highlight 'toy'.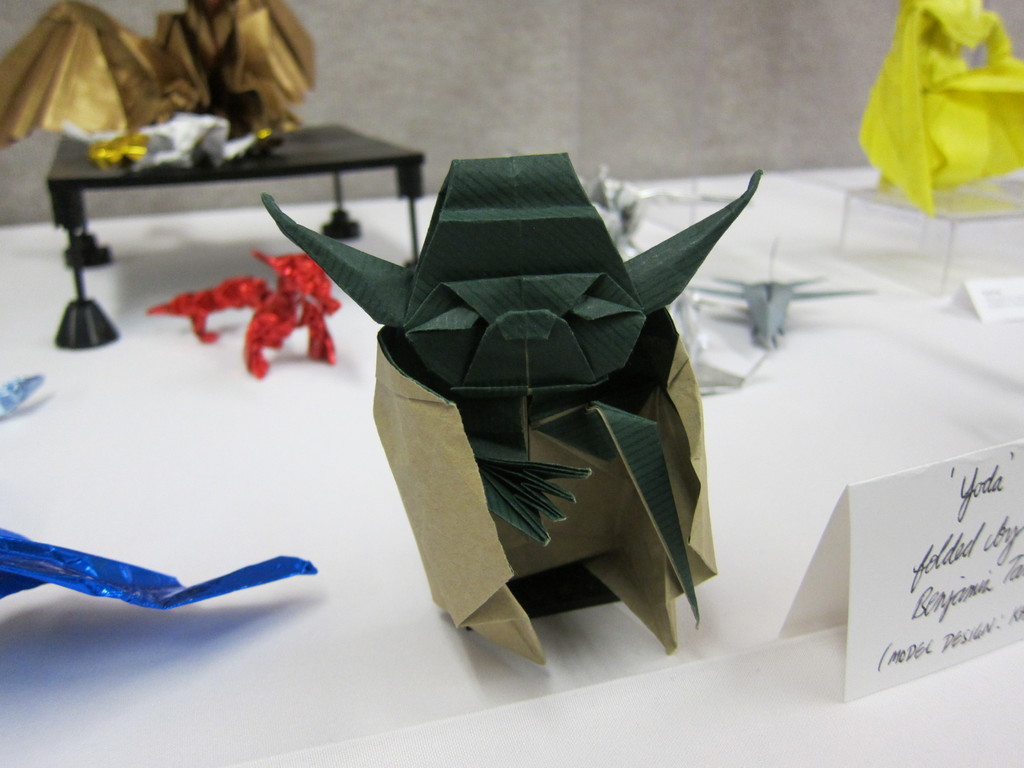
Highlighted region: 142 249 338 380.
